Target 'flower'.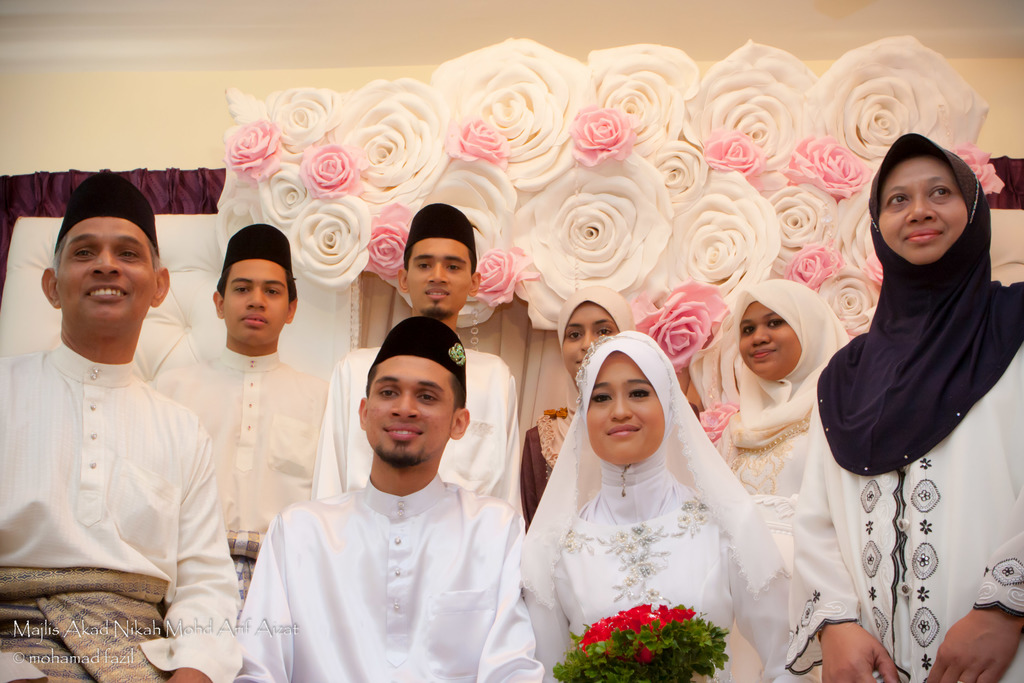
Target region: crop(582, 45, 698, 157).
